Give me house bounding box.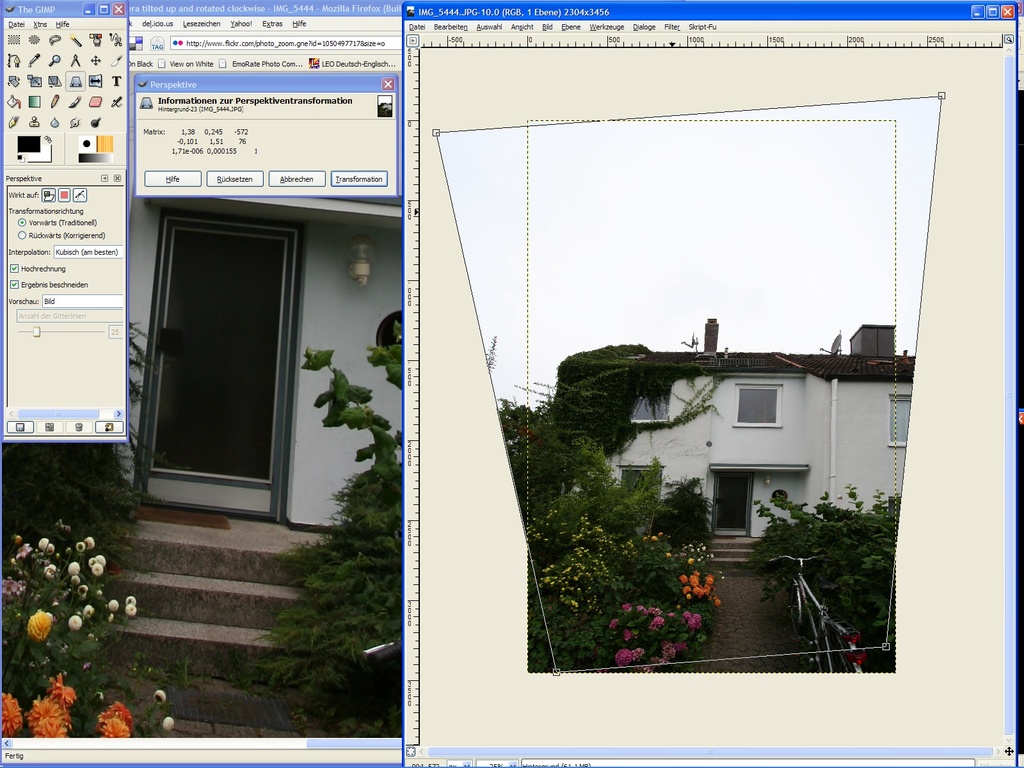
(557,319,916,568).
